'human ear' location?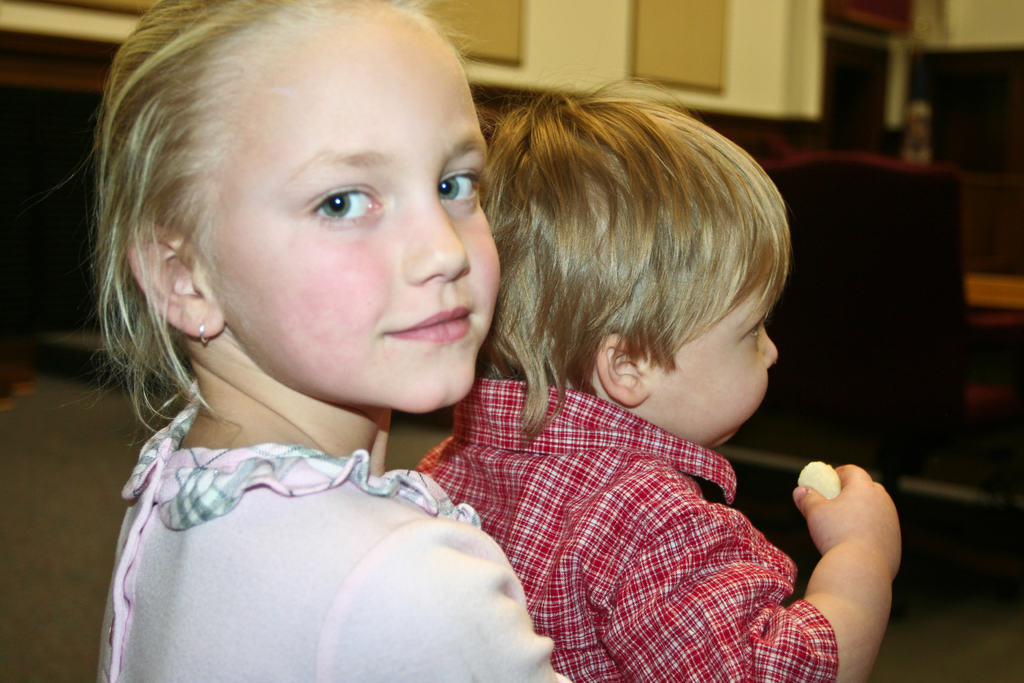
<box>125,227,221,337</box>
